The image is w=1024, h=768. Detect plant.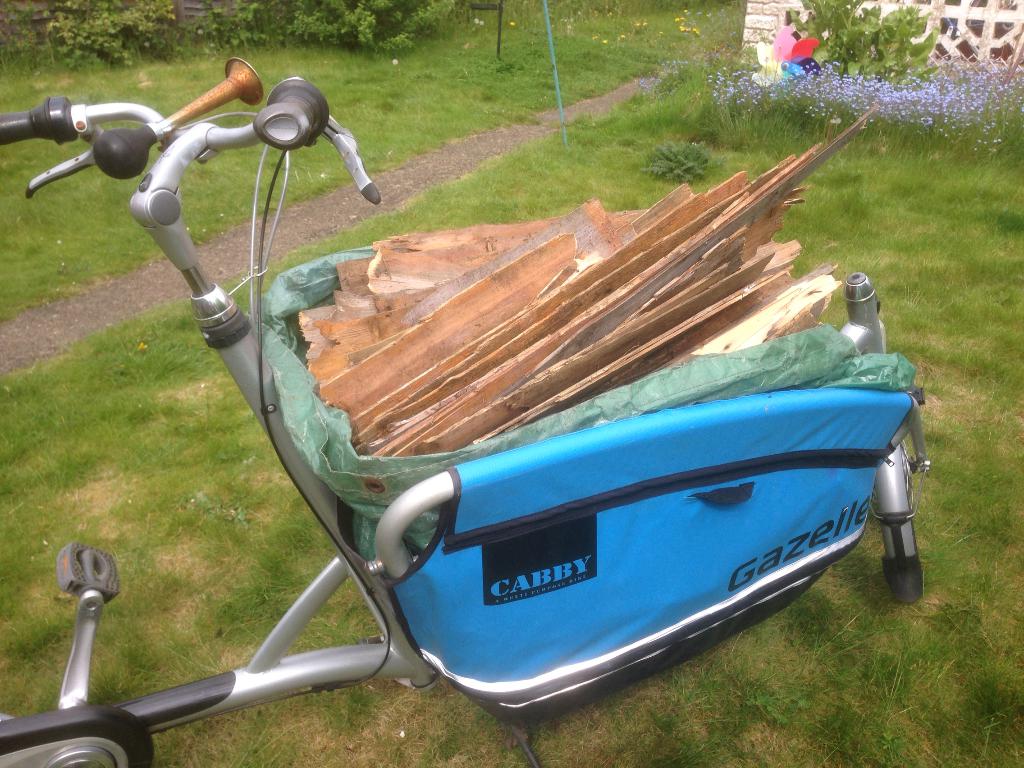
Detection: [x1=198, y1=0, x2=472, y2=58].
